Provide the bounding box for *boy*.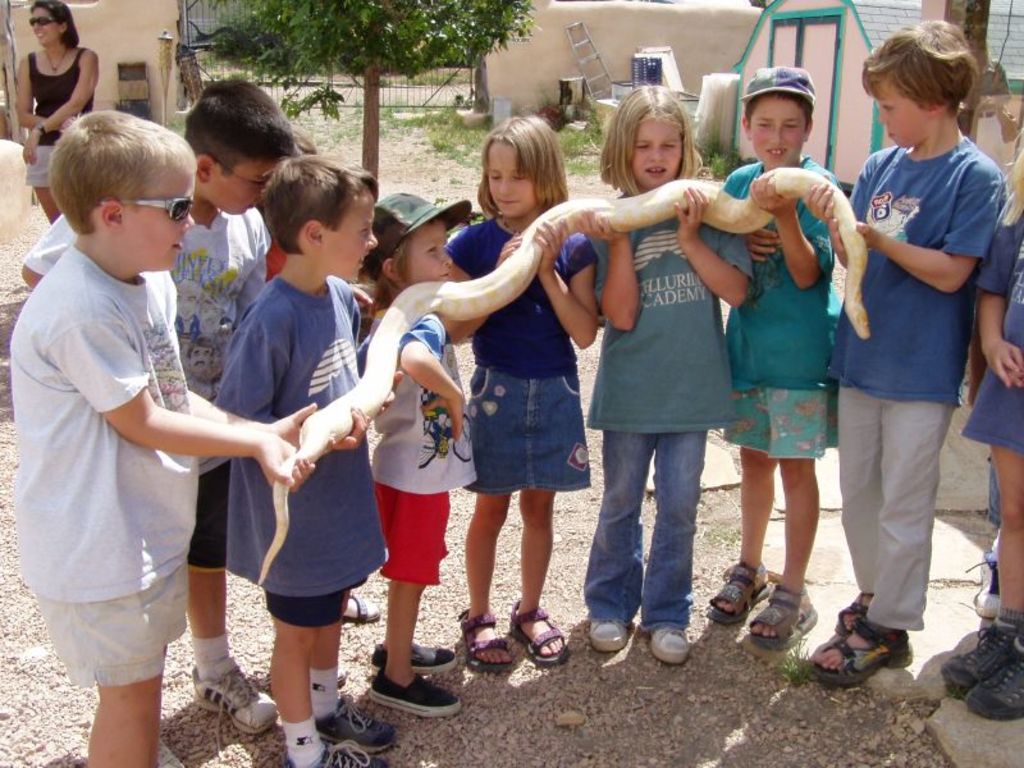
select_region(23, 78, 271, 767).
